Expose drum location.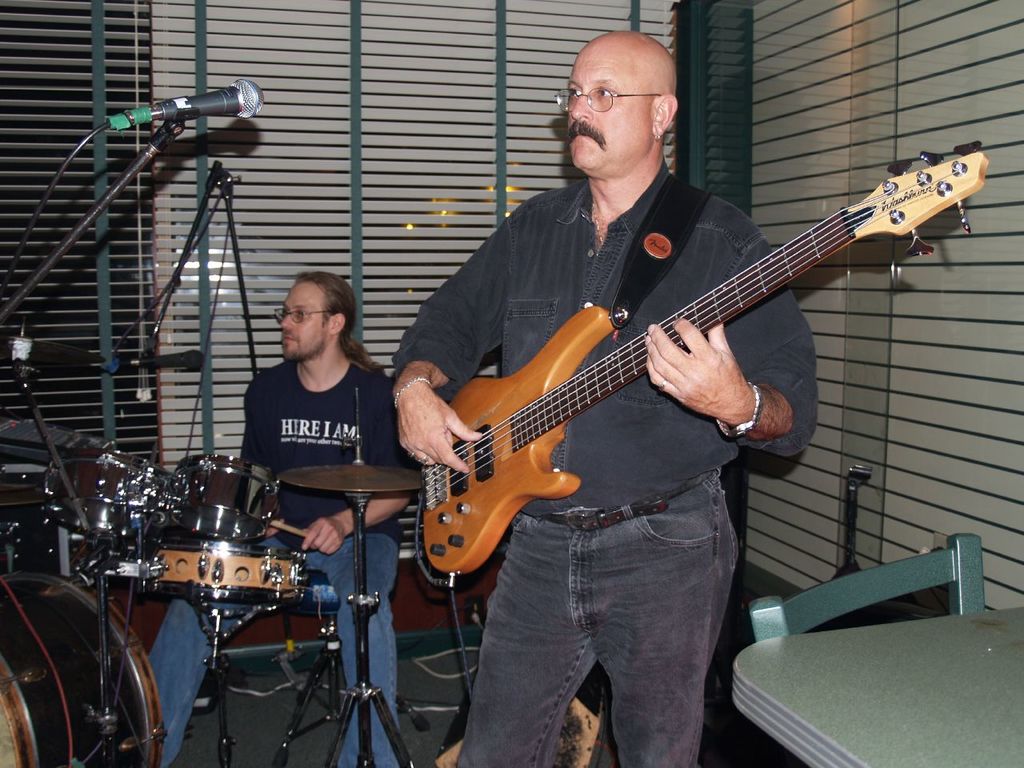
Exposed at <region>158, 451, 285, 541</region>.
